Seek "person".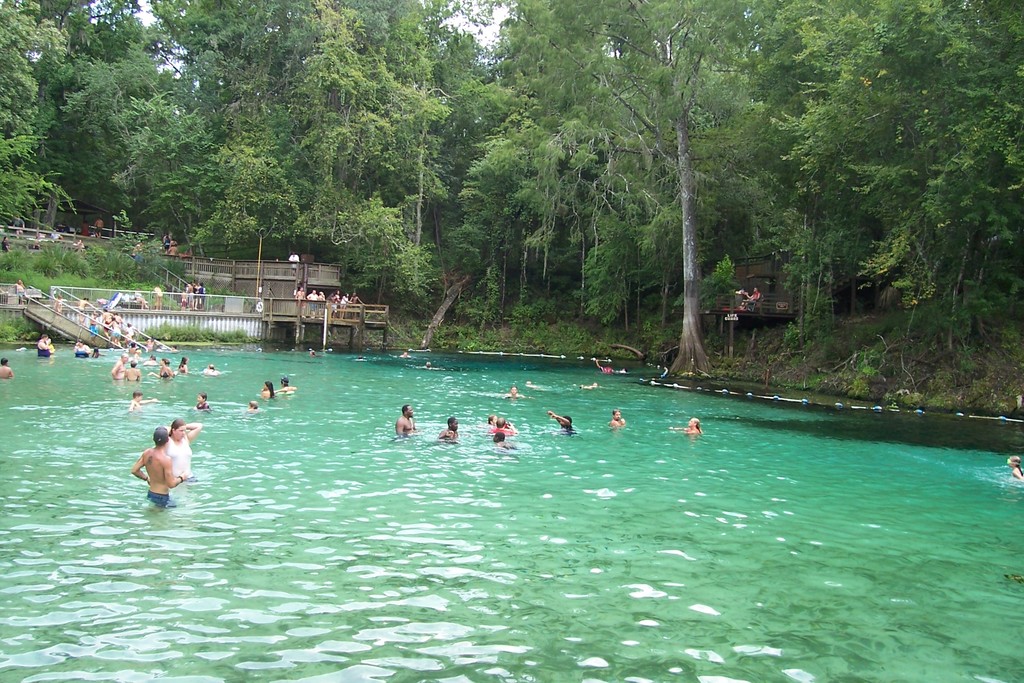
[left=545, top=411, right=575, bottom=436].
